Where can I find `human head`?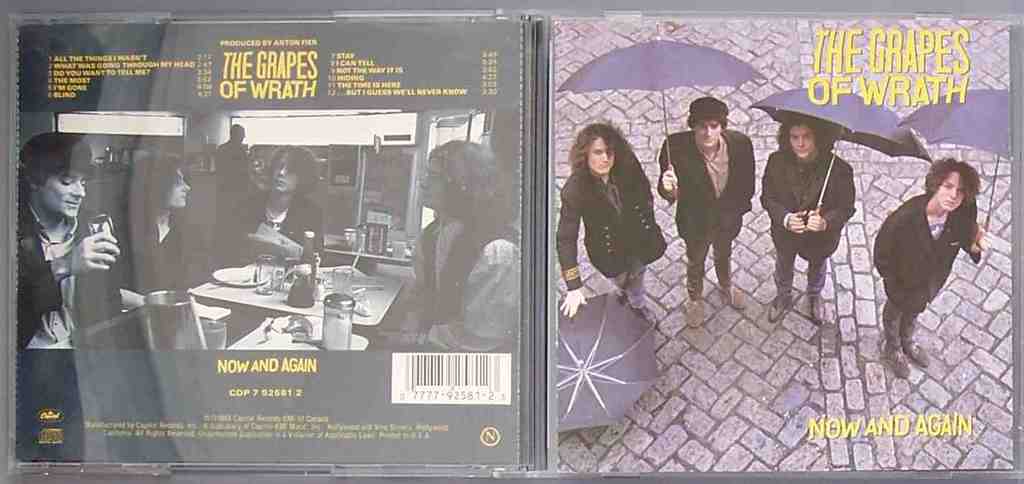
You can find it at Rect(682, 92, 728, 147).
